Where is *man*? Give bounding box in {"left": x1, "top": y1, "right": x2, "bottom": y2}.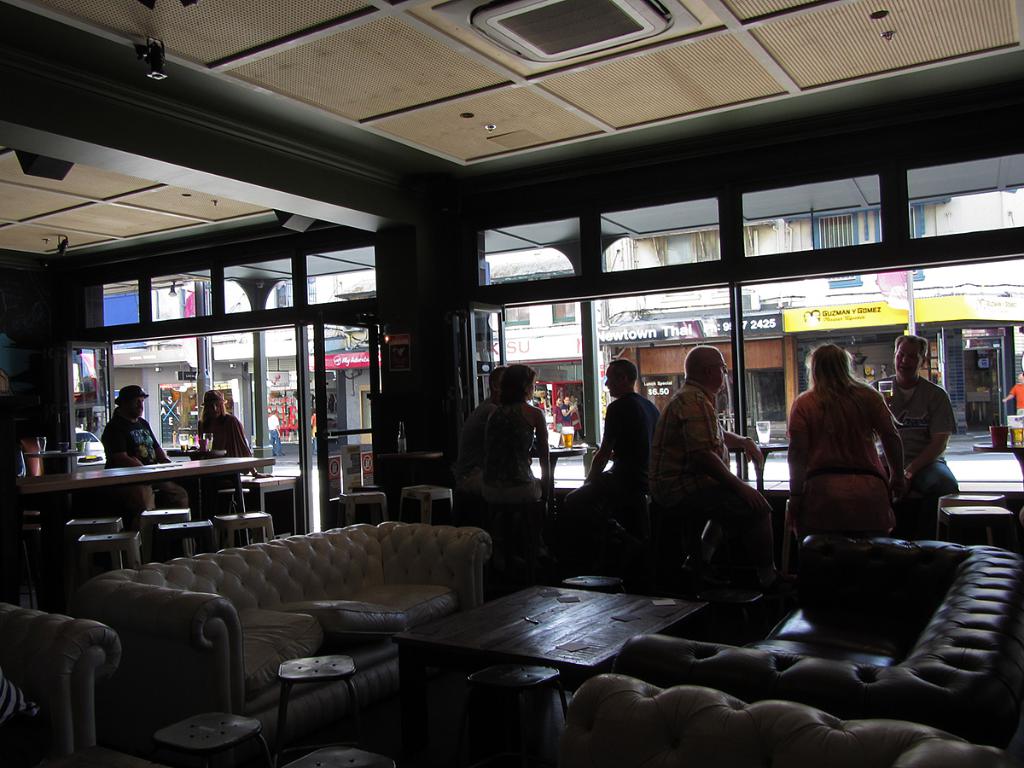
{"left": 563, "top": 356, "right": 664, "bottom": 532}.
